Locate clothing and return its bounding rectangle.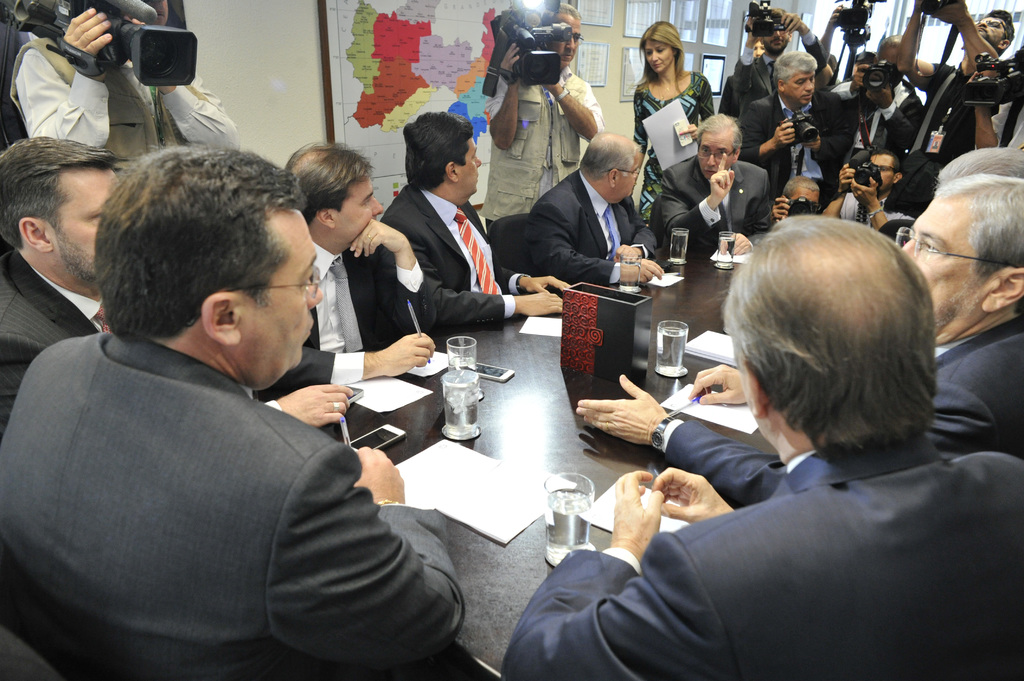
257,241,436,406.
